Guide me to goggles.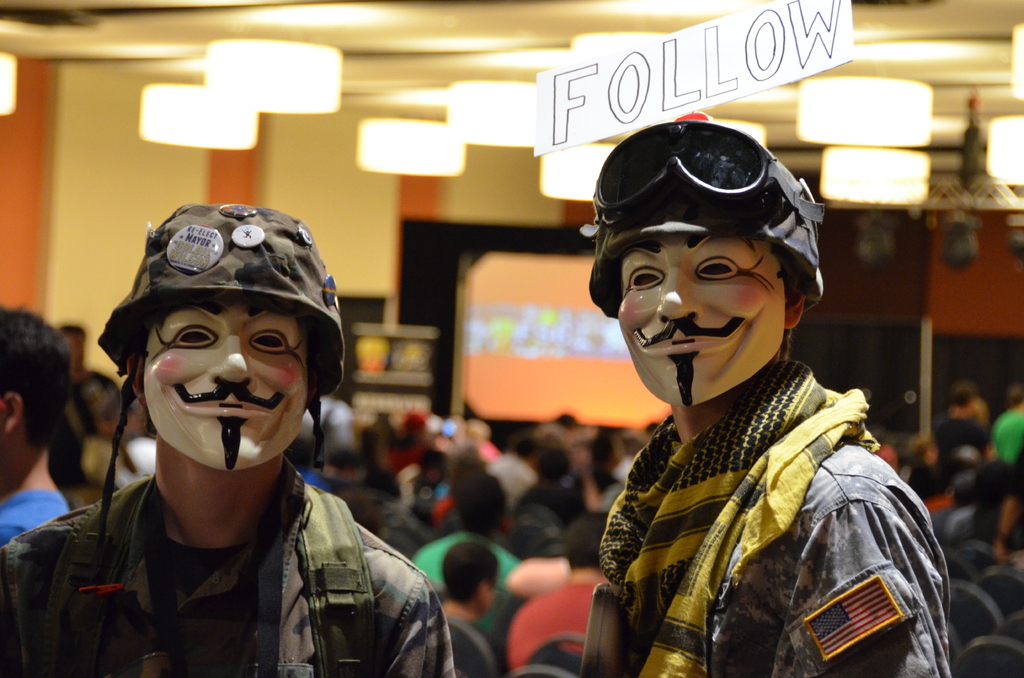
Guidance: box(591, 118, 827, 254).
